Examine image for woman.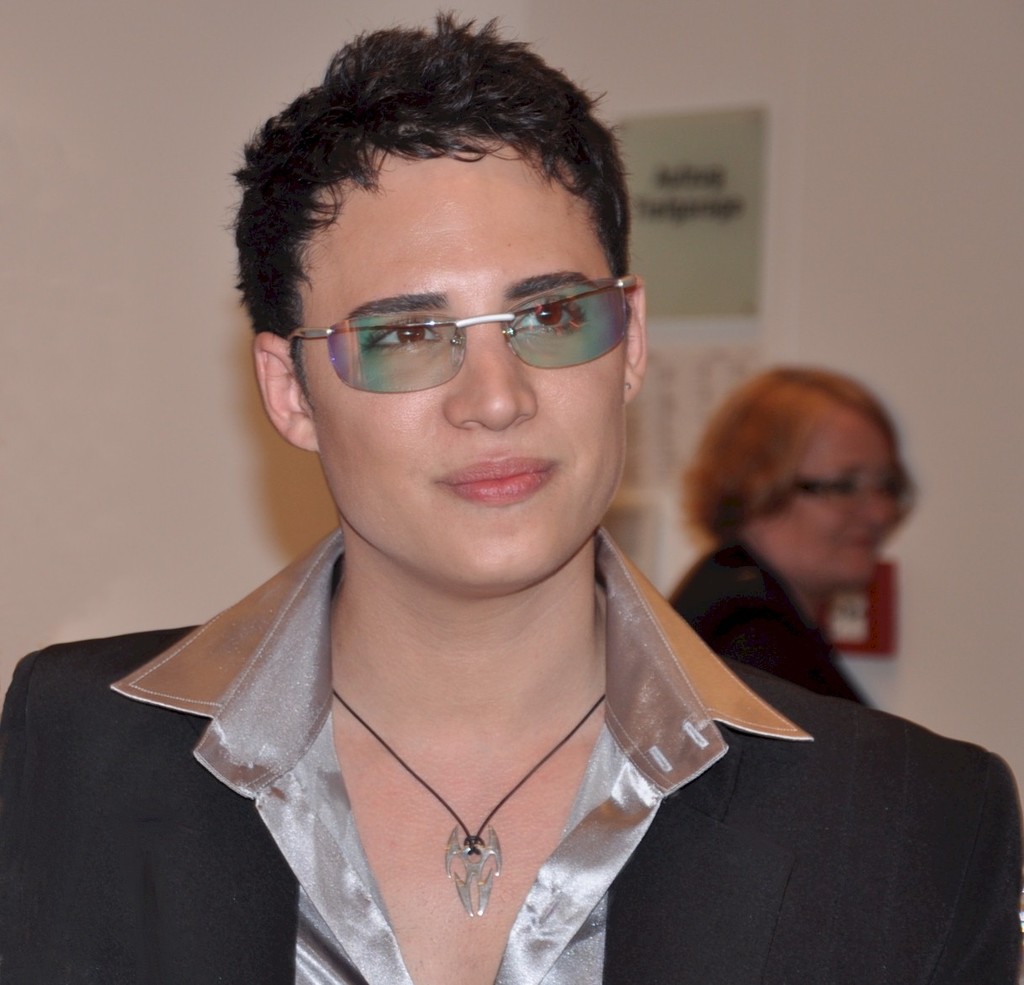
Examination result: 665, 361, 904, 698.
